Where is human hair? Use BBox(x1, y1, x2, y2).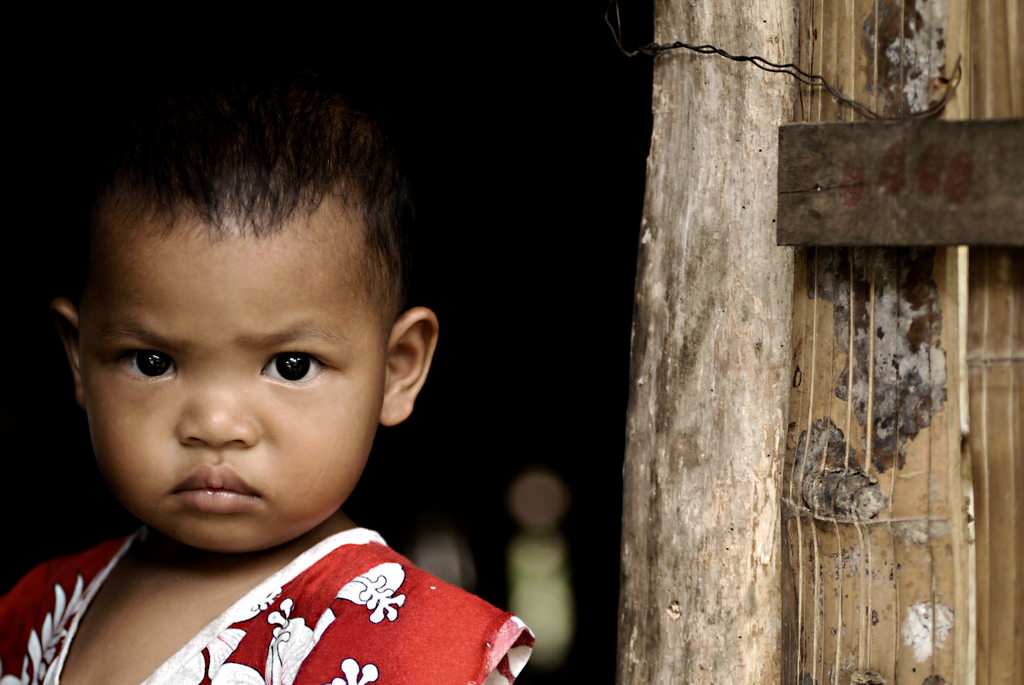
BBox(56, 62, 420, 316).
